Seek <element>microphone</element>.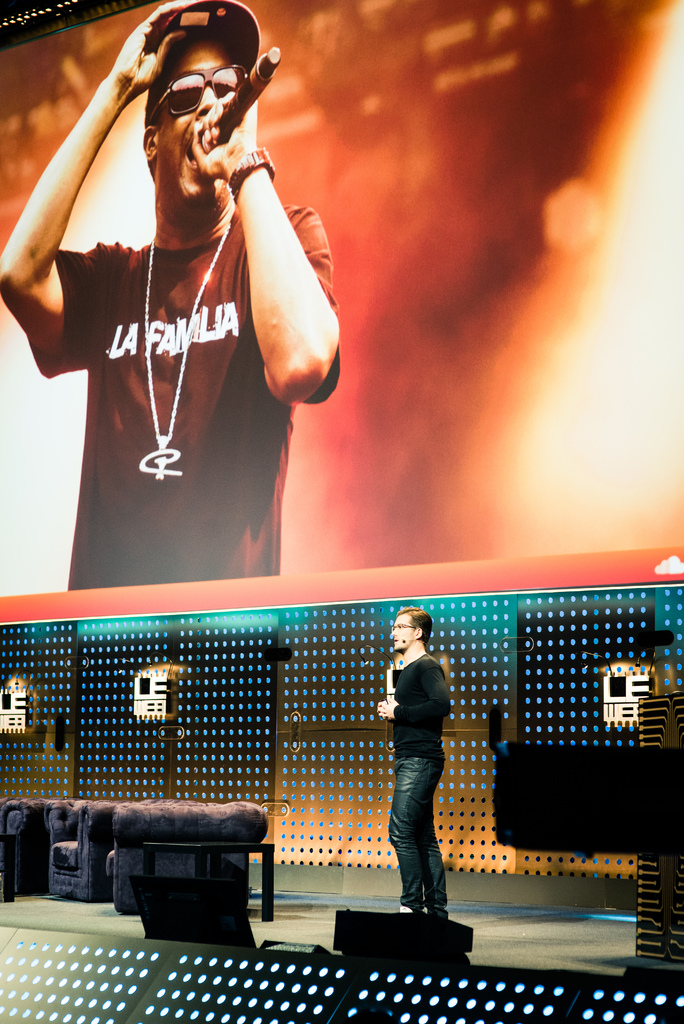
box(395, 633, 412, 653).
